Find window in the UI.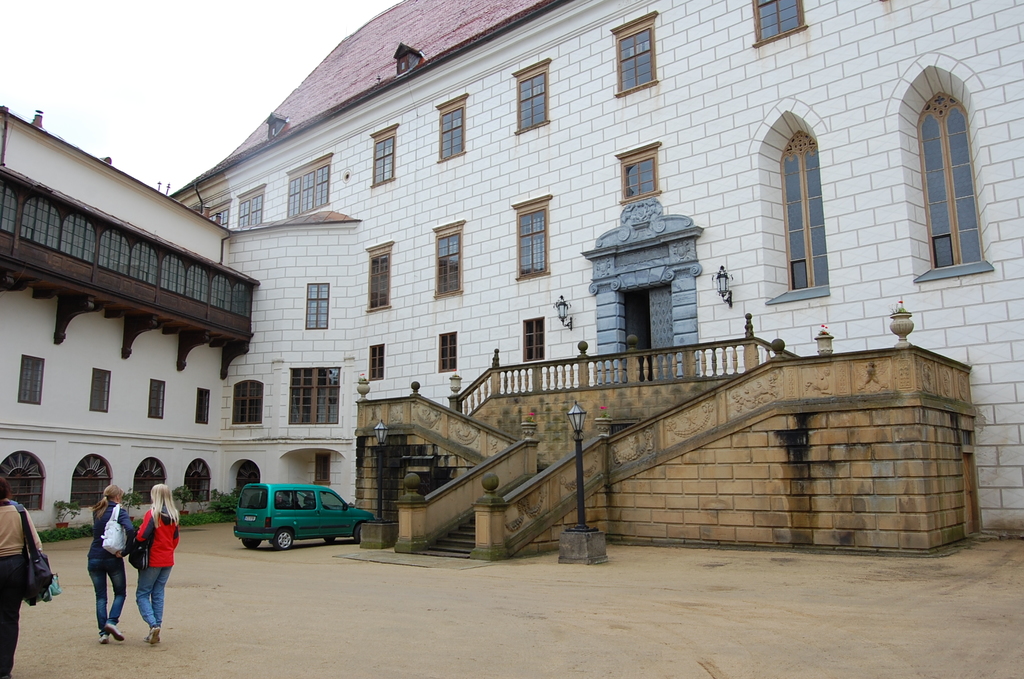
UI element at (366,343,386,380).
